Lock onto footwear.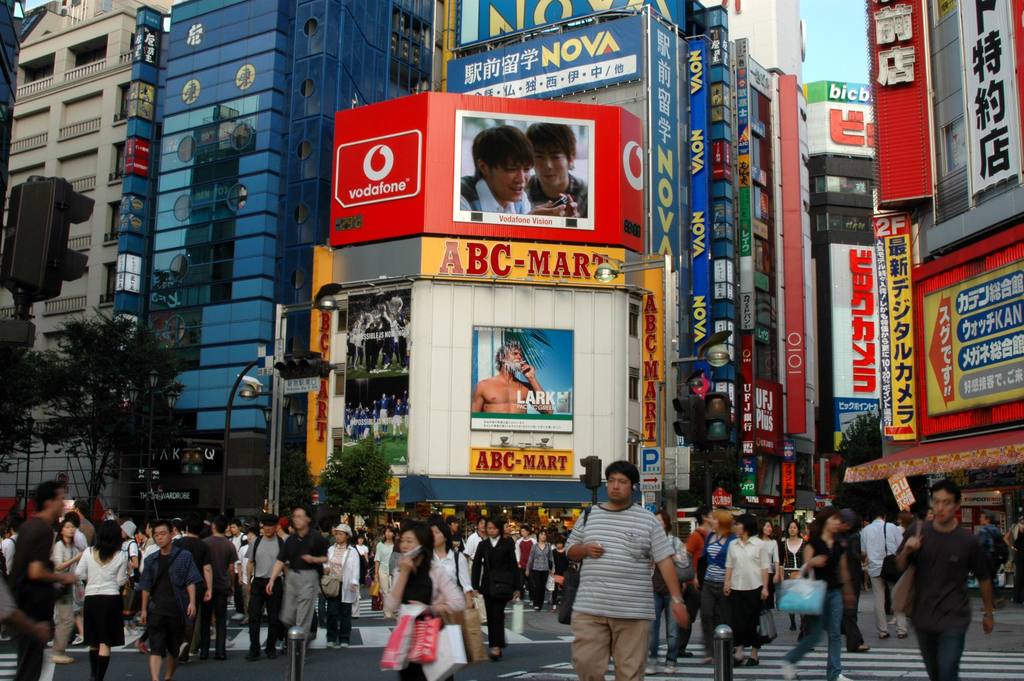
Locked: (x1=661, y1=665, x2=675, y2=674).
